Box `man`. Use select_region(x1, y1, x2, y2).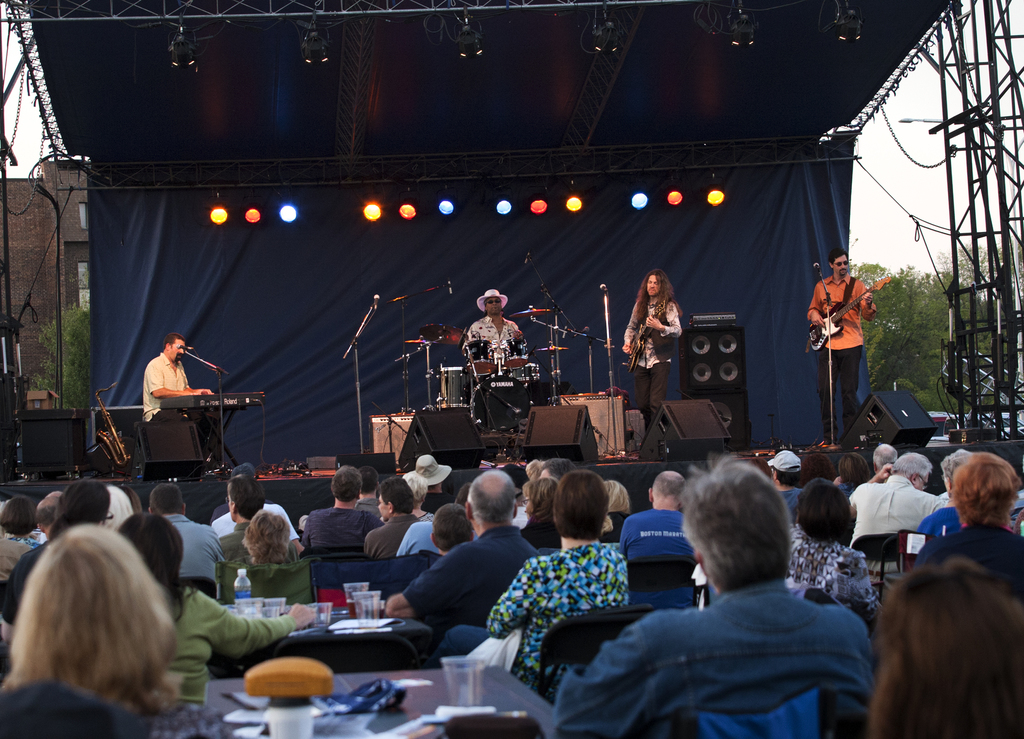
select_region(540, 454, 577, 482).
